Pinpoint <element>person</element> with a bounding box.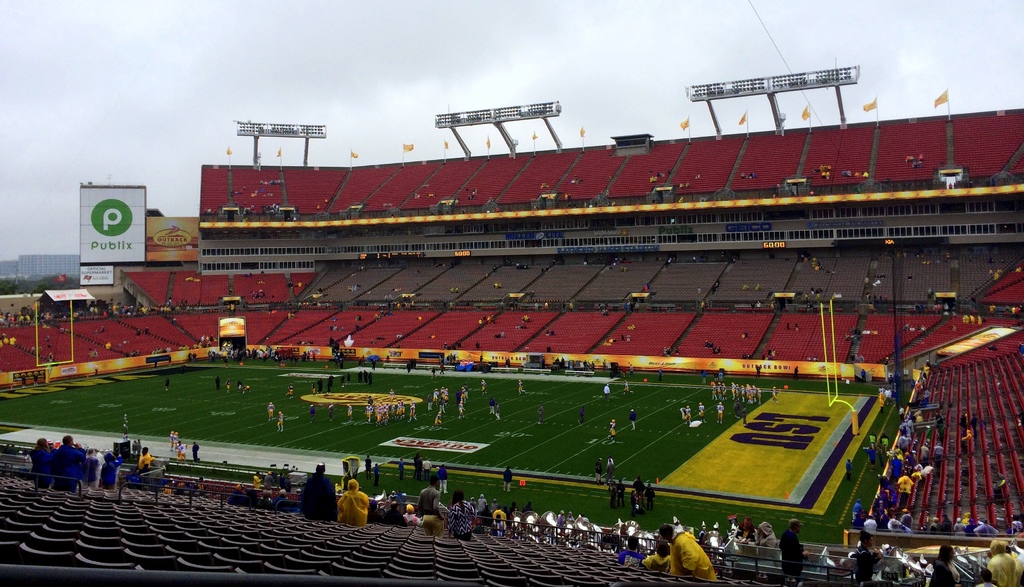
bbox(963, 435, 971, 442).
